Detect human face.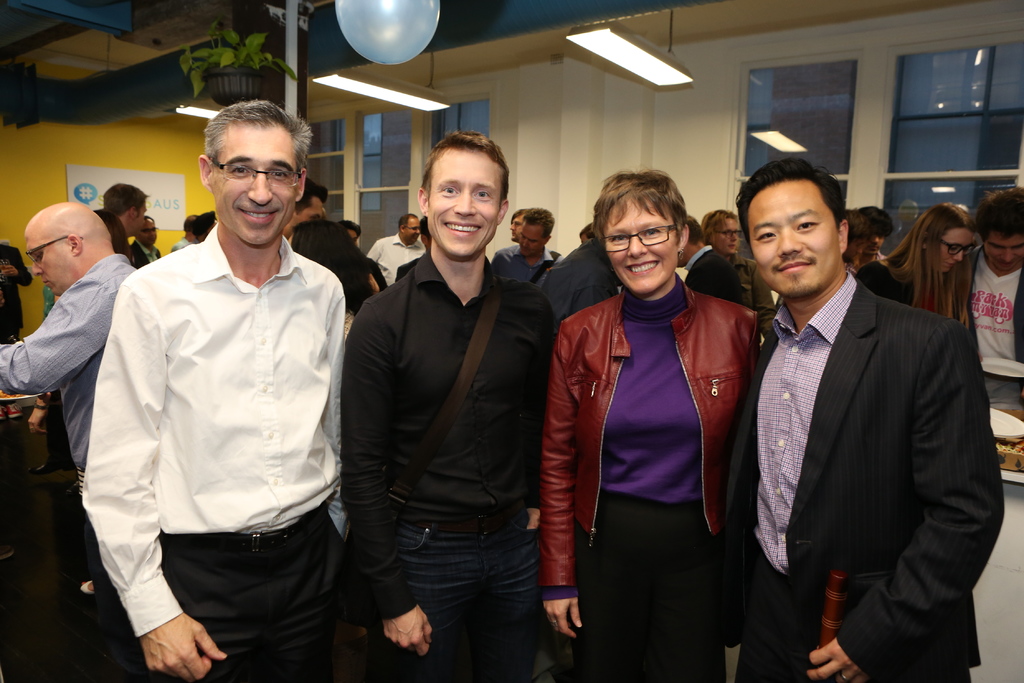
Detected at bbox=[218, 125, 298, 242].
